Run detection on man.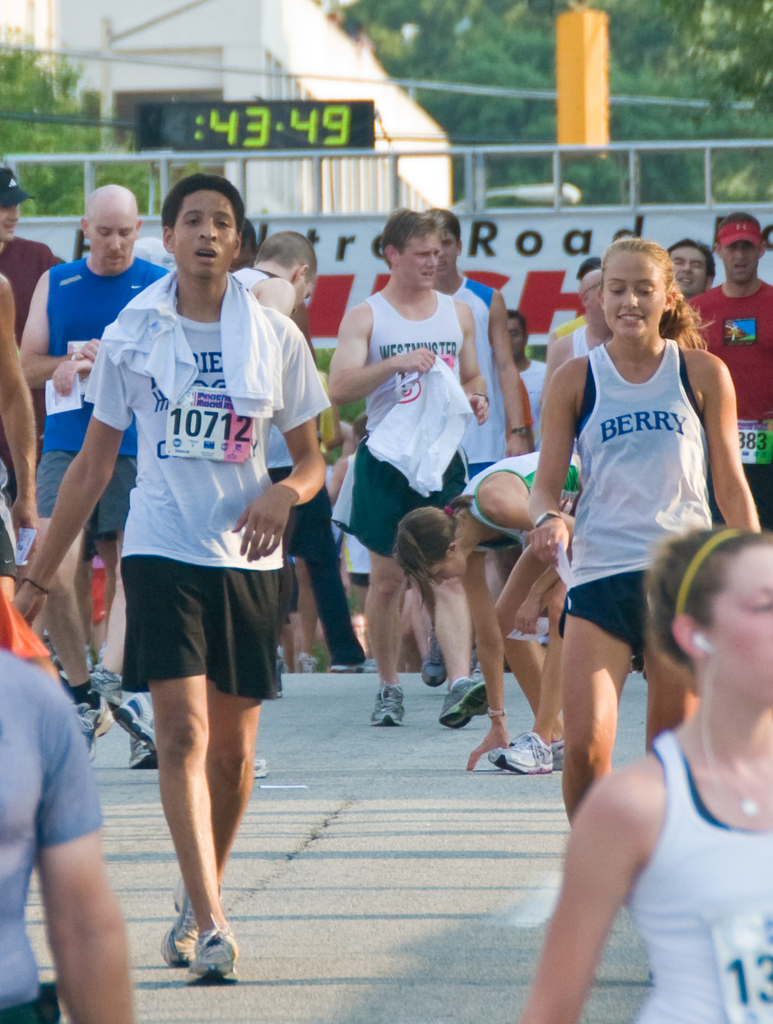
Result: locate(21, 176, 331, 978).
